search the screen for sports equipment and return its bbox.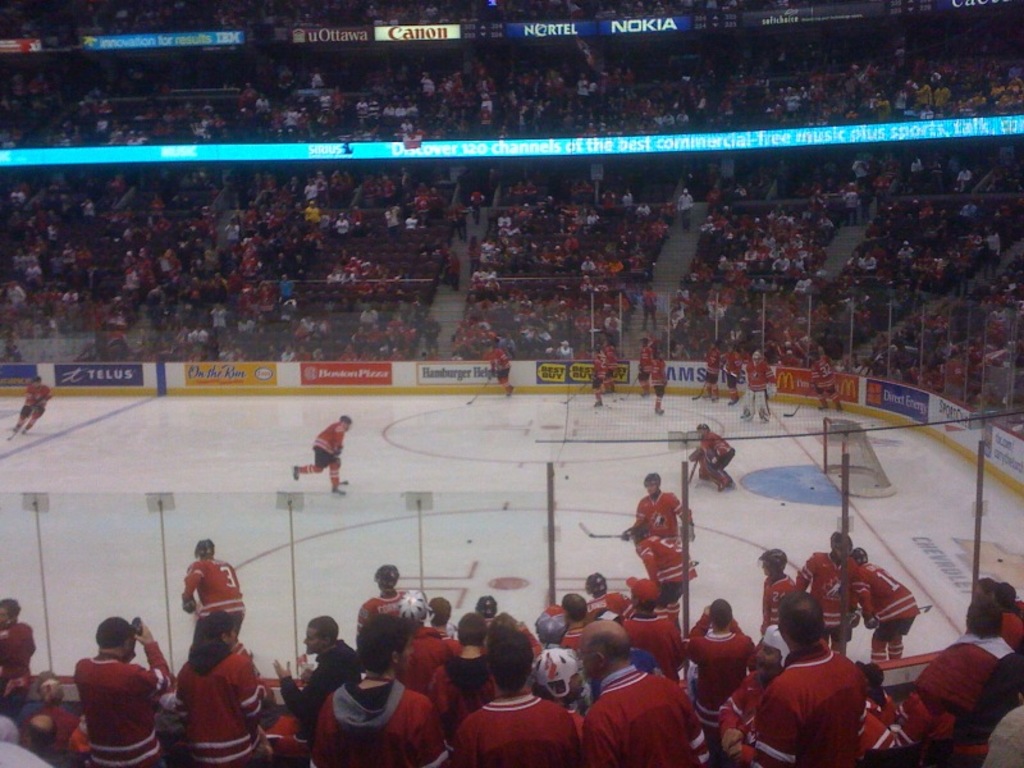
Found: [396,585,434,627].
